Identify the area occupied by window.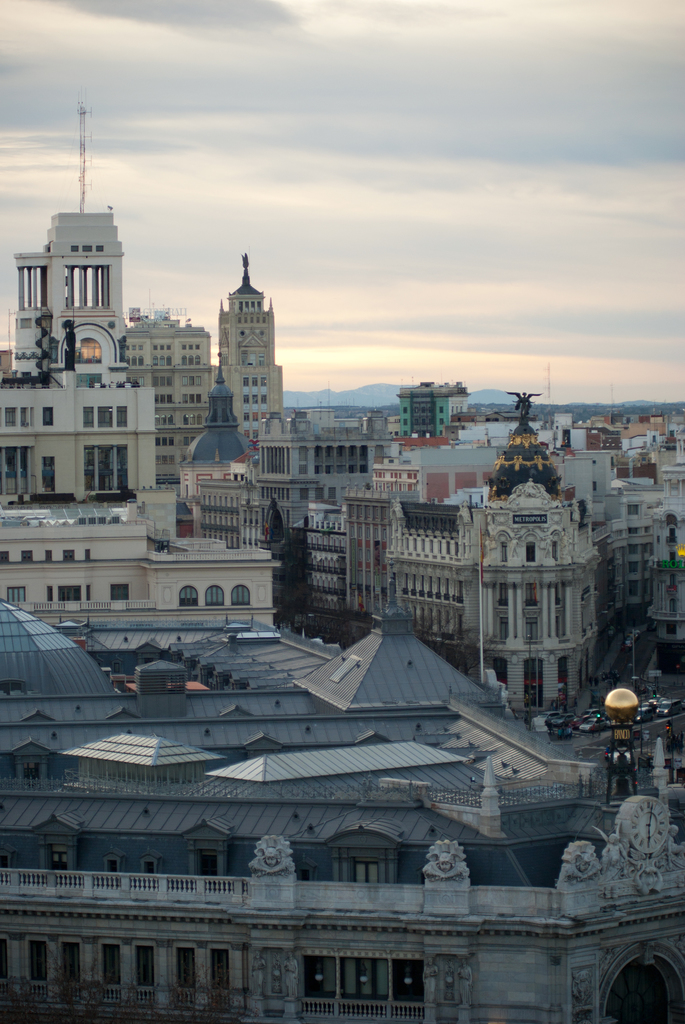
Area: detection(629, 582, 637, 594).
